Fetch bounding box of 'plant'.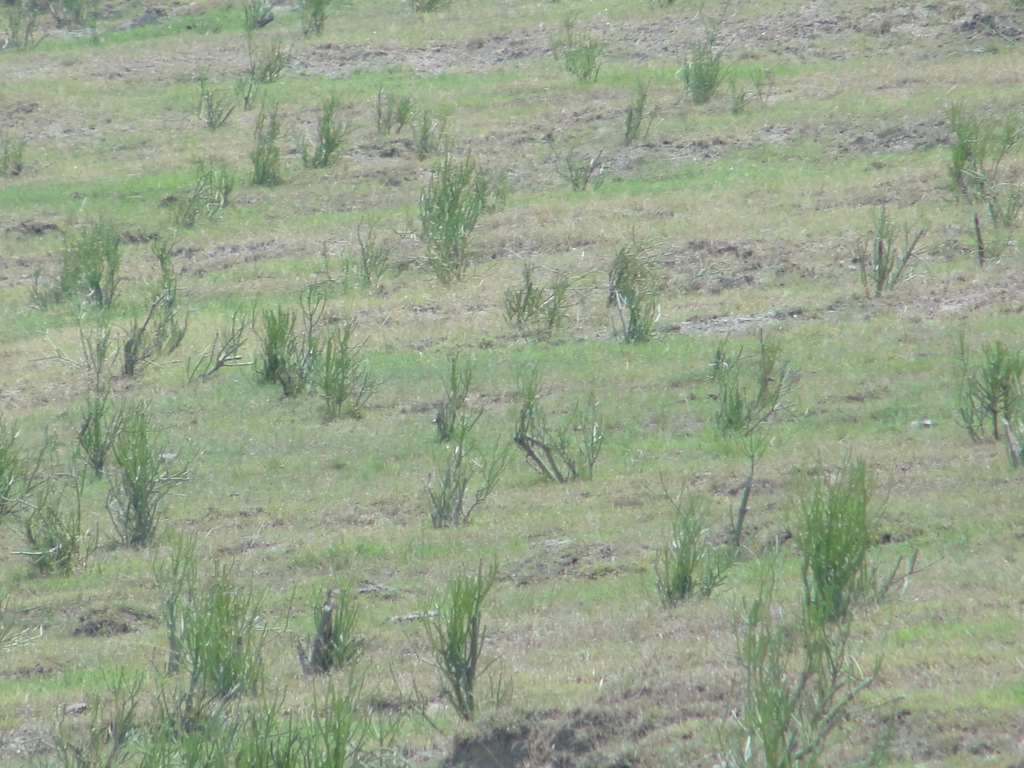
Bbox: [x1=24, y1=498, x2=104, y2=586].
